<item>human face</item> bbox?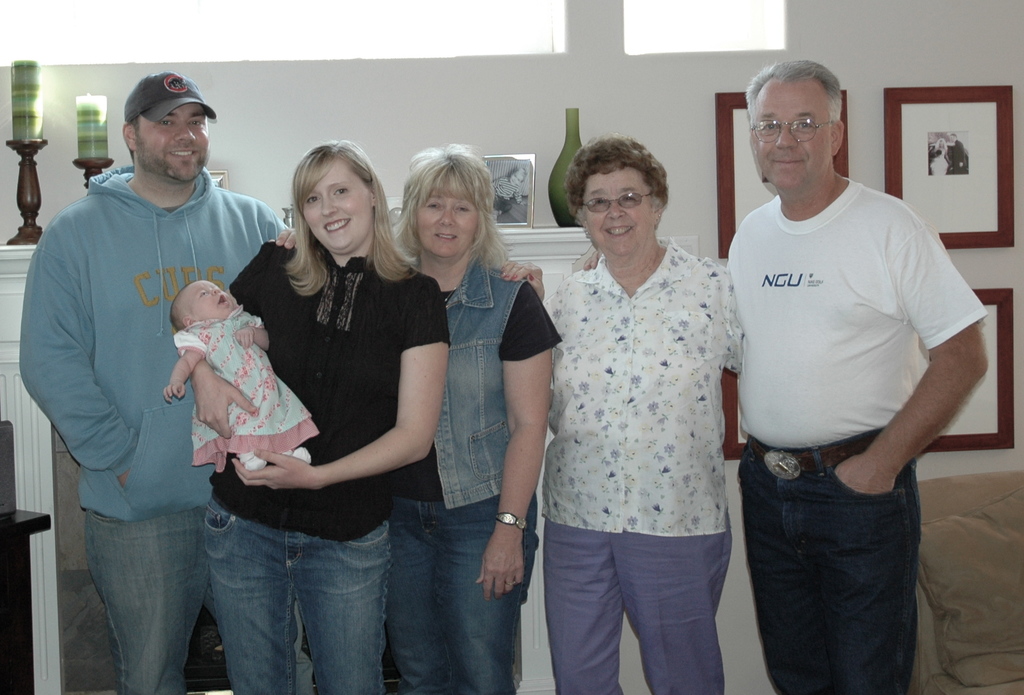
pyautogui.locateOnScreen(582, 161, 657, 256)
